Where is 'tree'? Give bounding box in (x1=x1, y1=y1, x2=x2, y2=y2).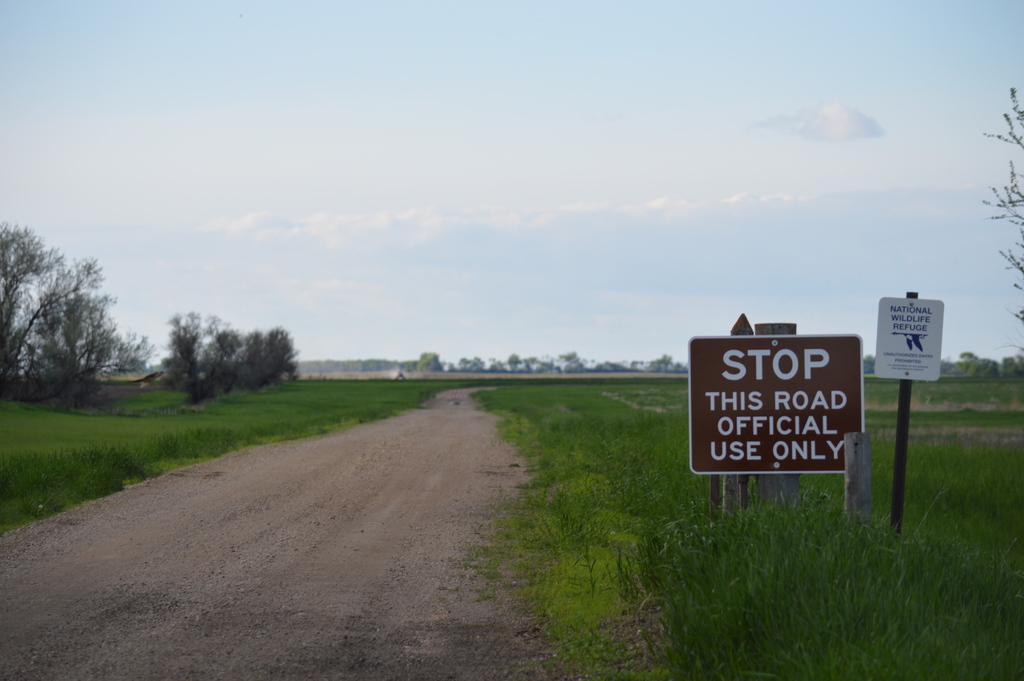
(x1=968, y1=81, x2=1023, y2=340).
